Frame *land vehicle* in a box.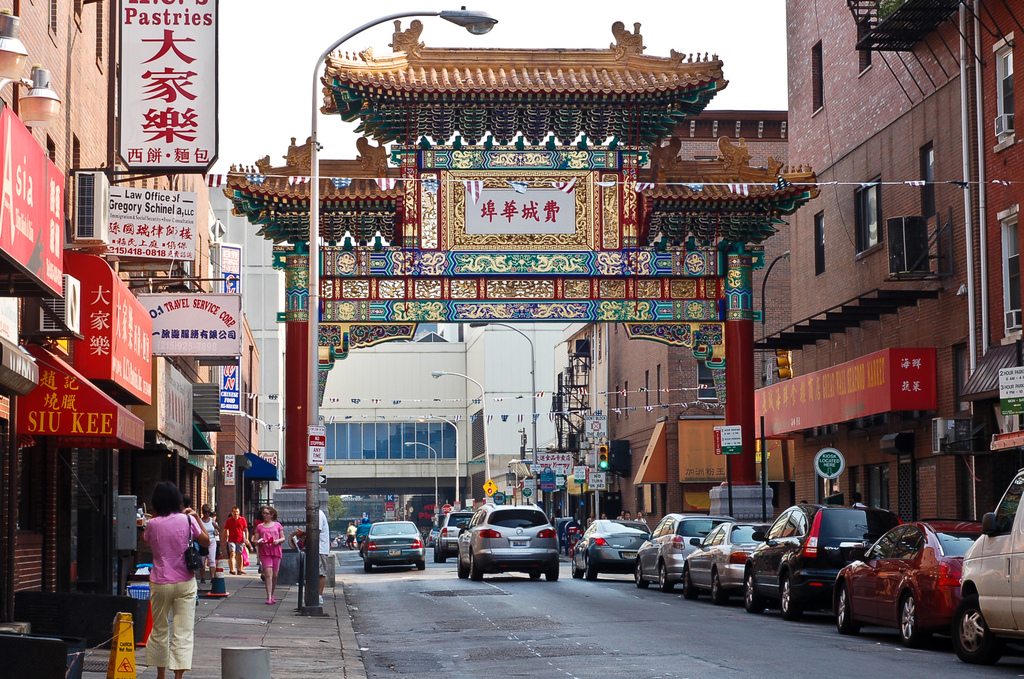
<bbox>457, 500, 562, 581</bbox>.
